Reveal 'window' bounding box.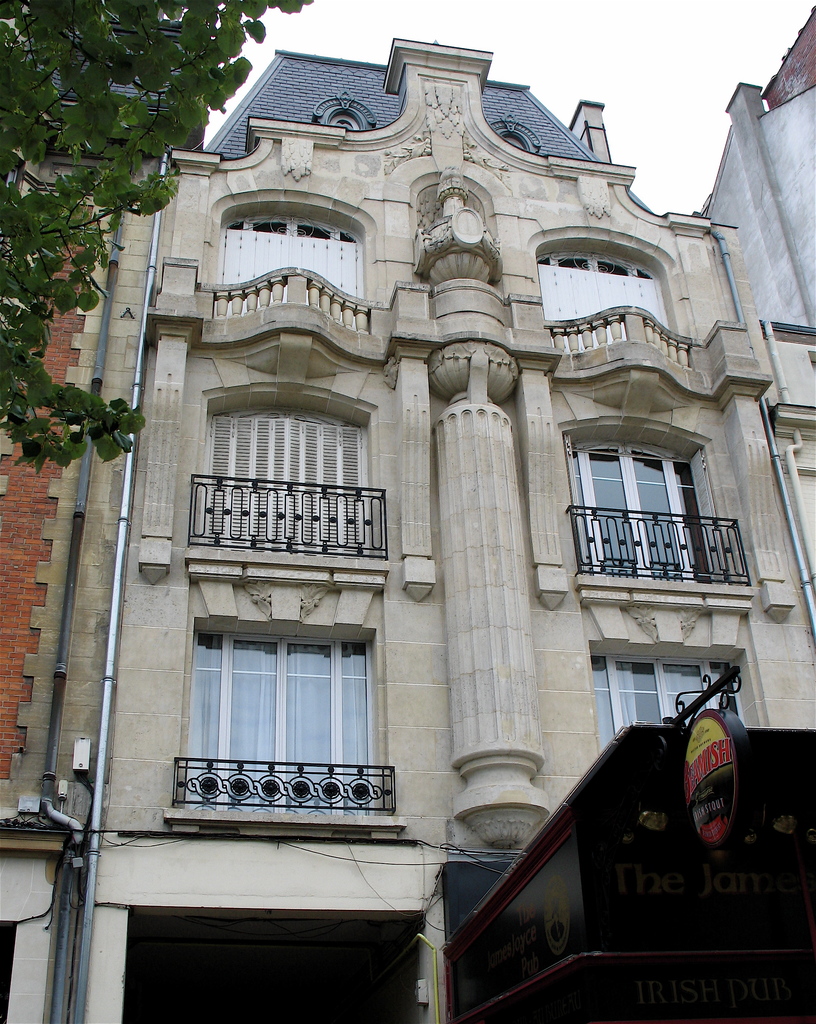
Revealed: {"left": 193, "top": 376, "right": 377, "bottom": 557}.
